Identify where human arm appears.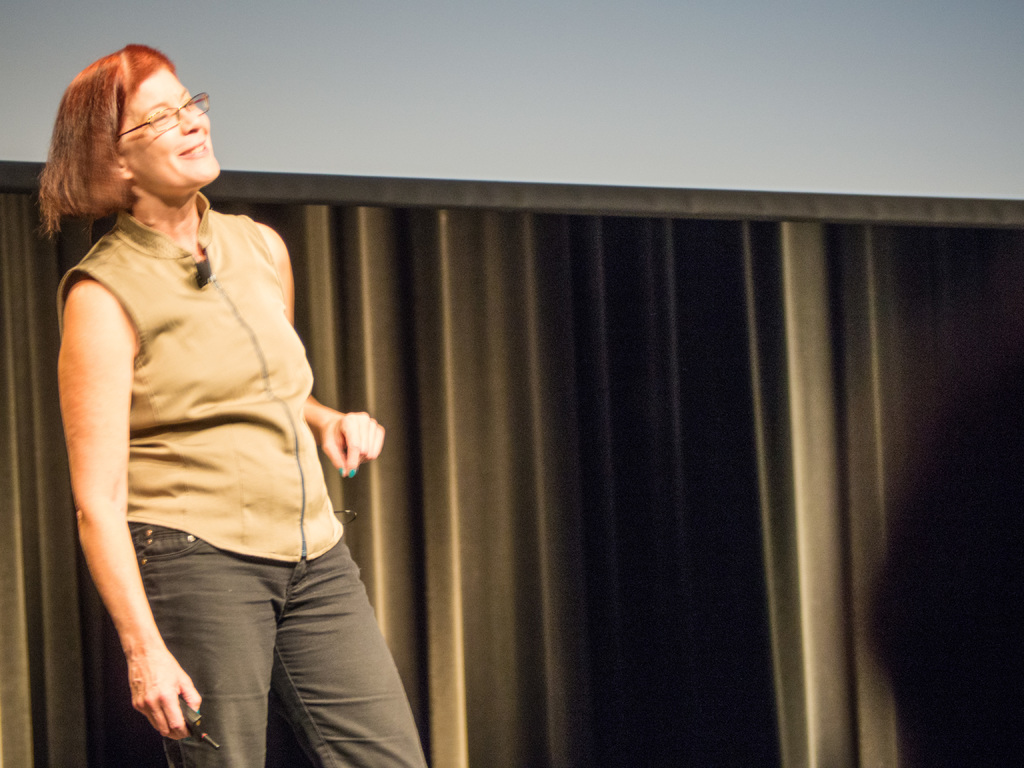
Appears at <box>51,244,156,713</box>.
